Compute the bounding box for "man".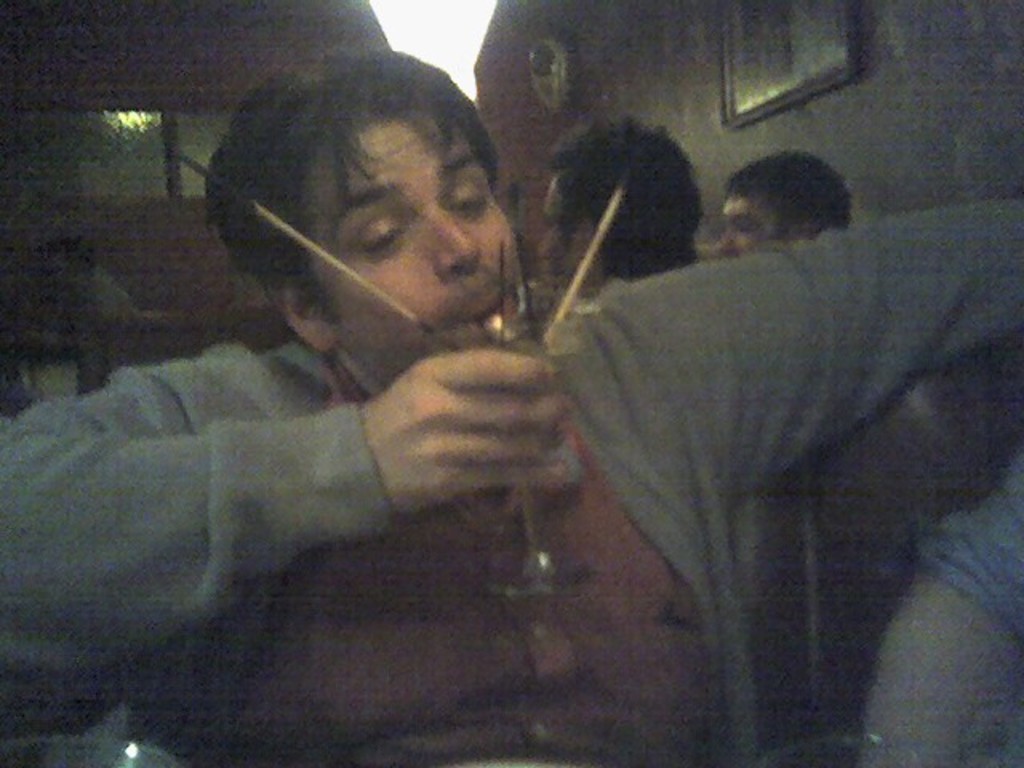
<bbox>714, 150, 859, 256</bbox>.
